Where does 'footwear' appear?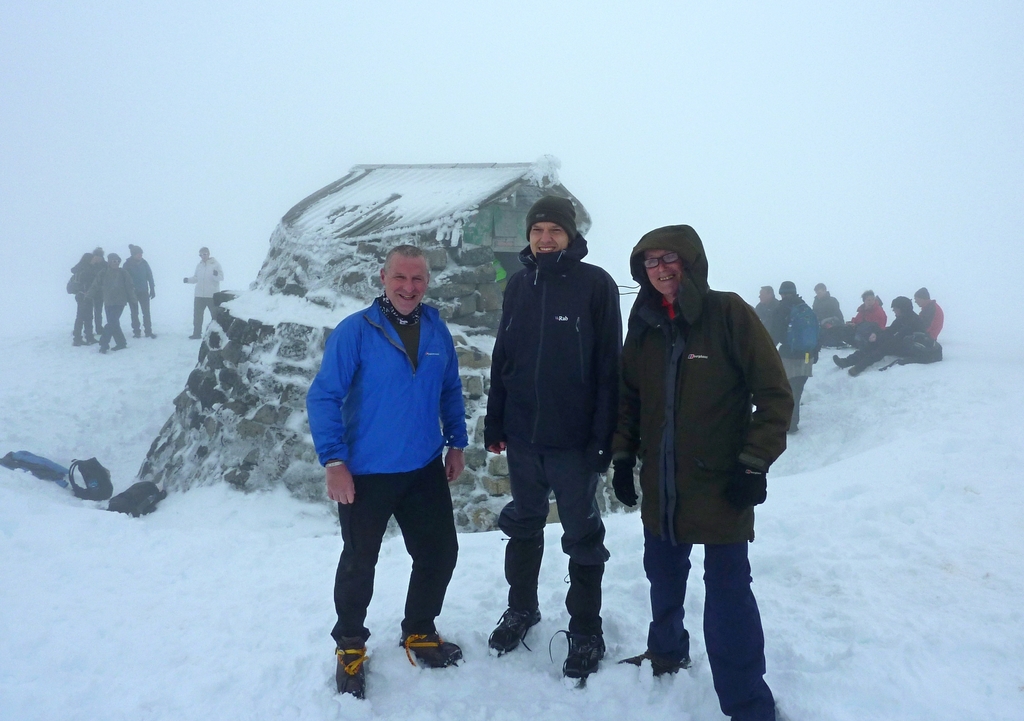
Appears at 400, 626, 467, 667.
